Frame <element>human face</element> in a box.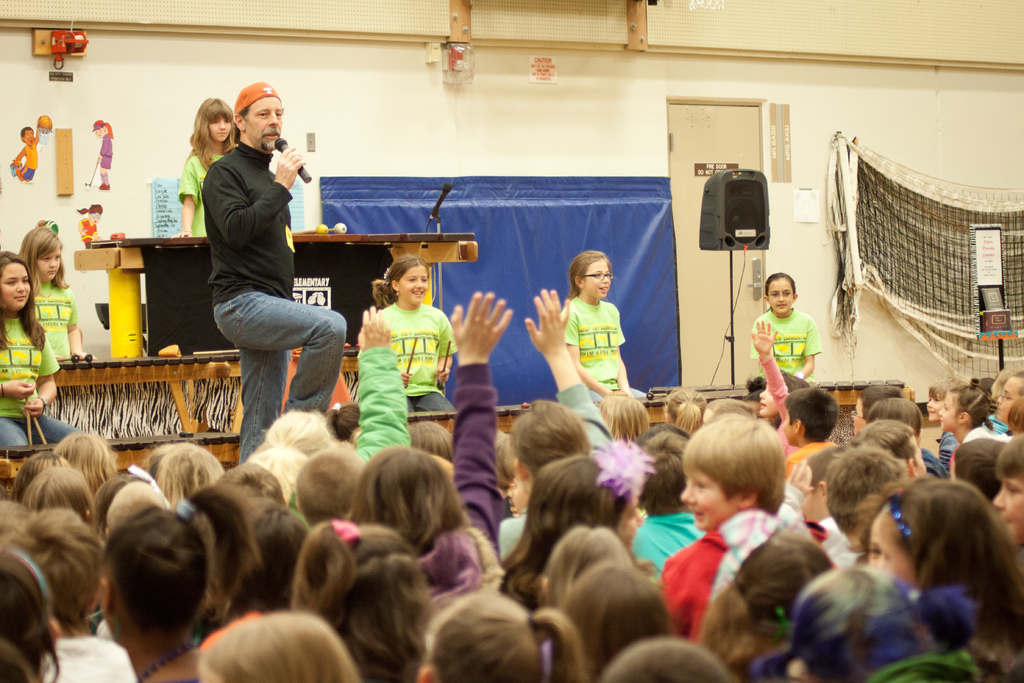
bbox=[582, 254, 611, 302].
